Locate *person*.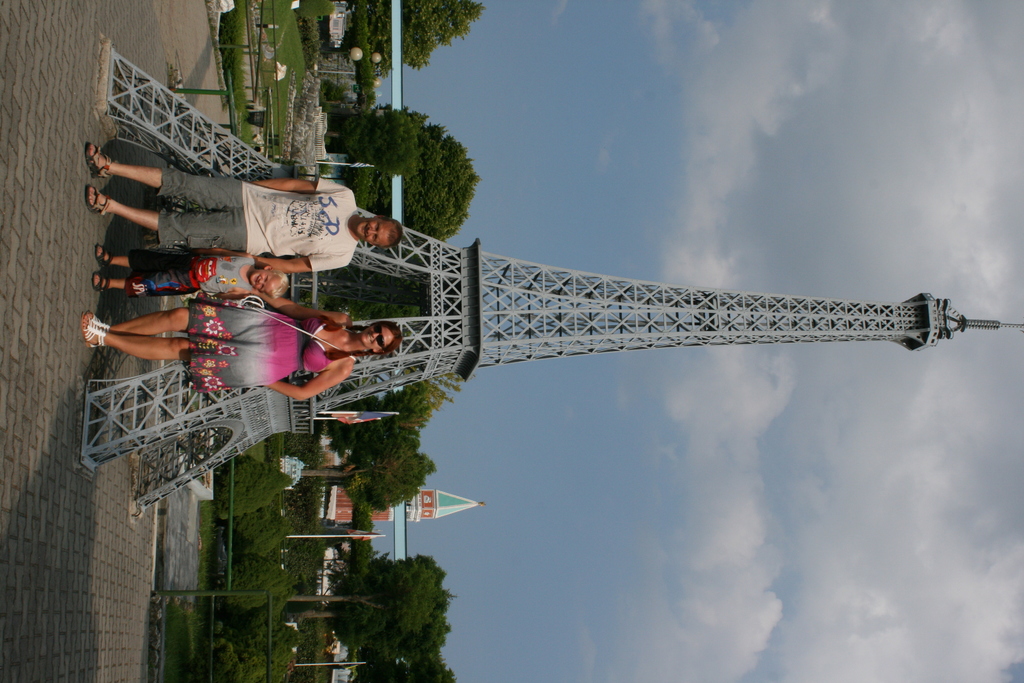
Bounding box: 94 245 289 291.
